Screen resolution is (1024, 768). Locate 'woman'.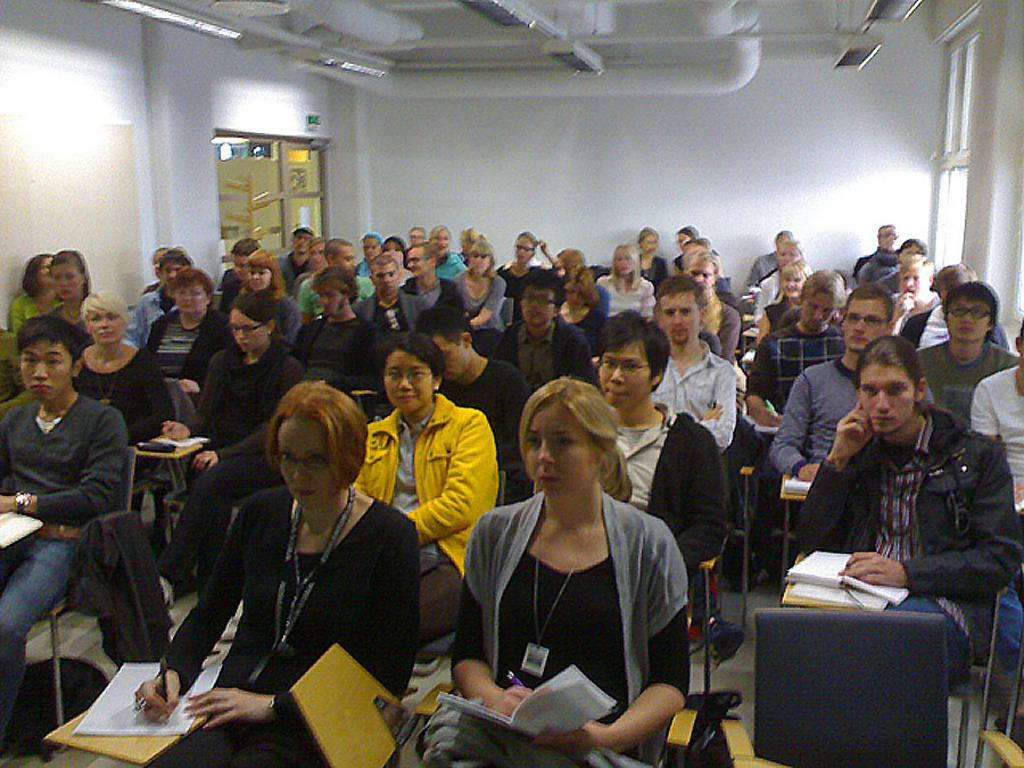
{"x1": 548, "y1": 251, "x2": 613, "y2": 364}.
